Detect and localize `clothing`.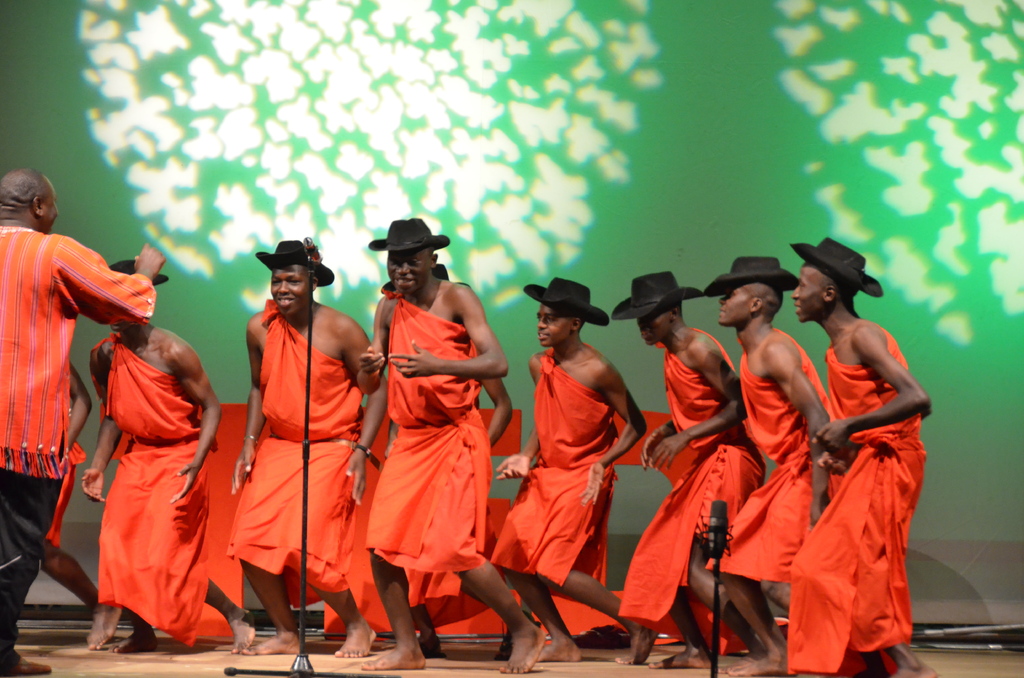
Localized at locate(336, 416, 496, 628).
